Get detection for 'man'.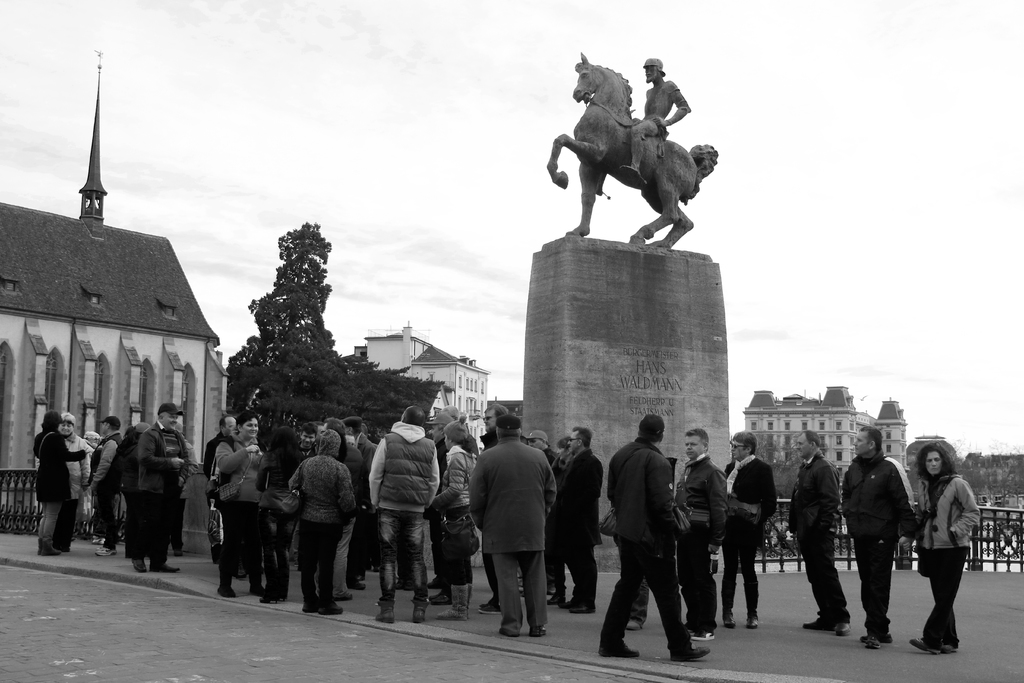
Detection: bbox=(202, 411, 237, 582).
